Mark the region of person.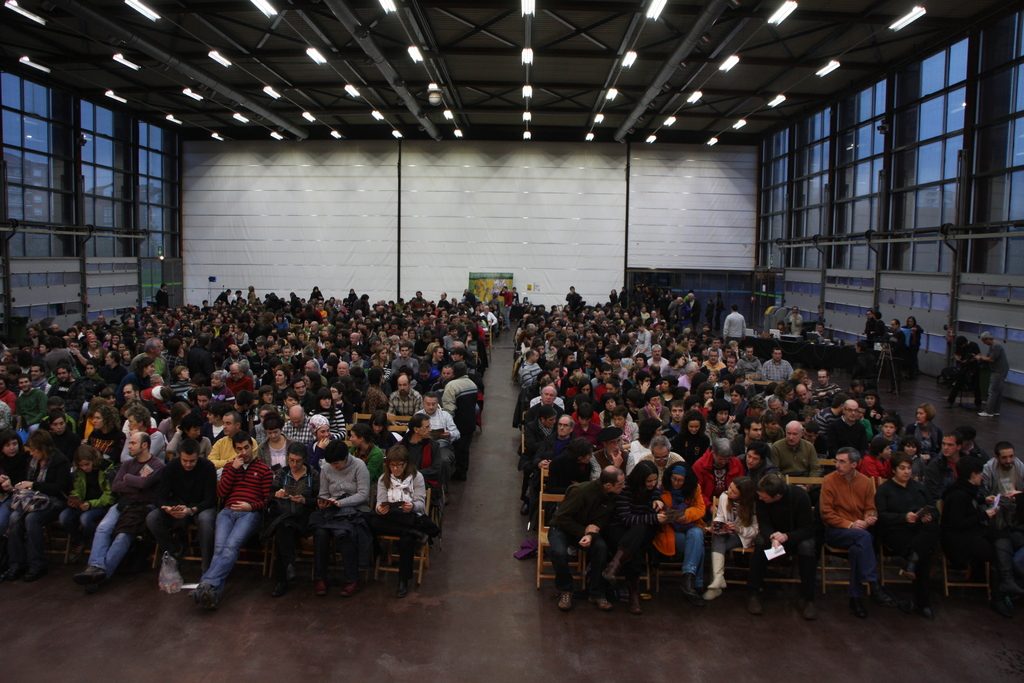
Region: 291:377:310:402.
